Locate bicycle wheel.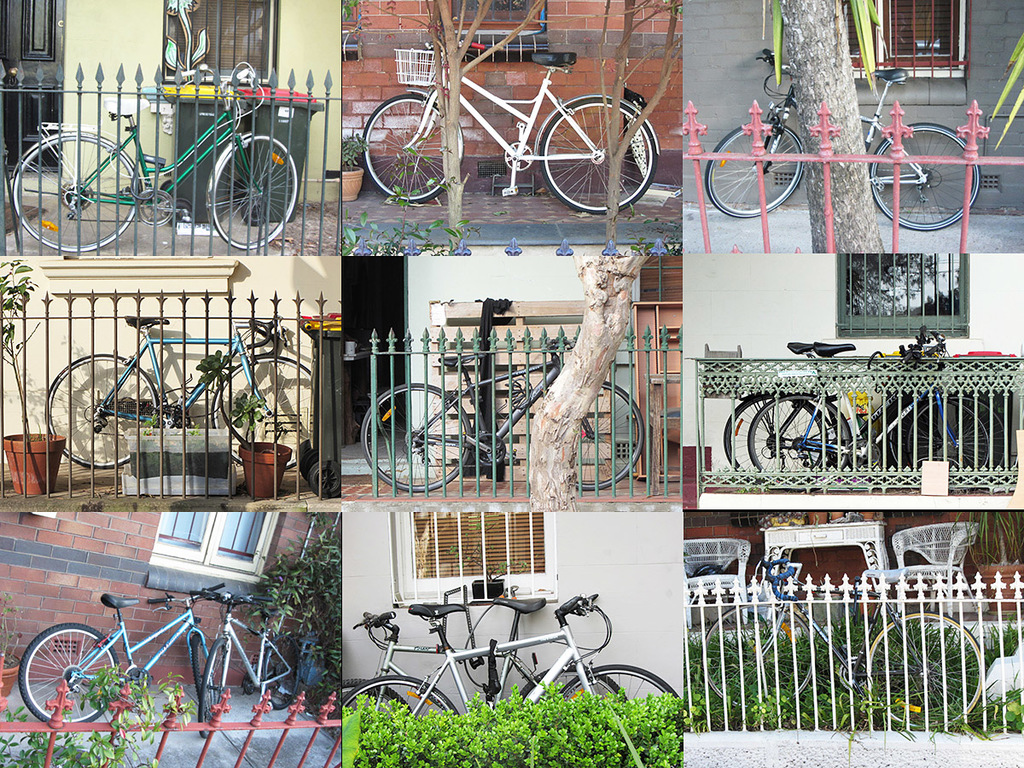
Bounding box: rect(905, 397, 1008, 467).
